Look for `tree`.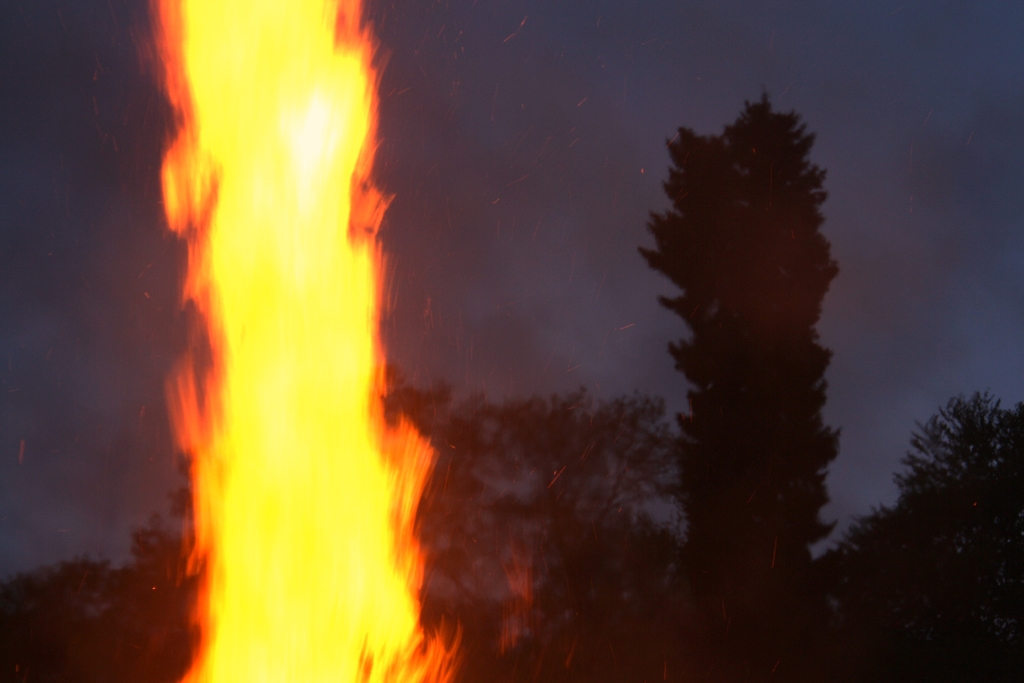
Found: x1=0, y1=460, x2=186, y2=682.
